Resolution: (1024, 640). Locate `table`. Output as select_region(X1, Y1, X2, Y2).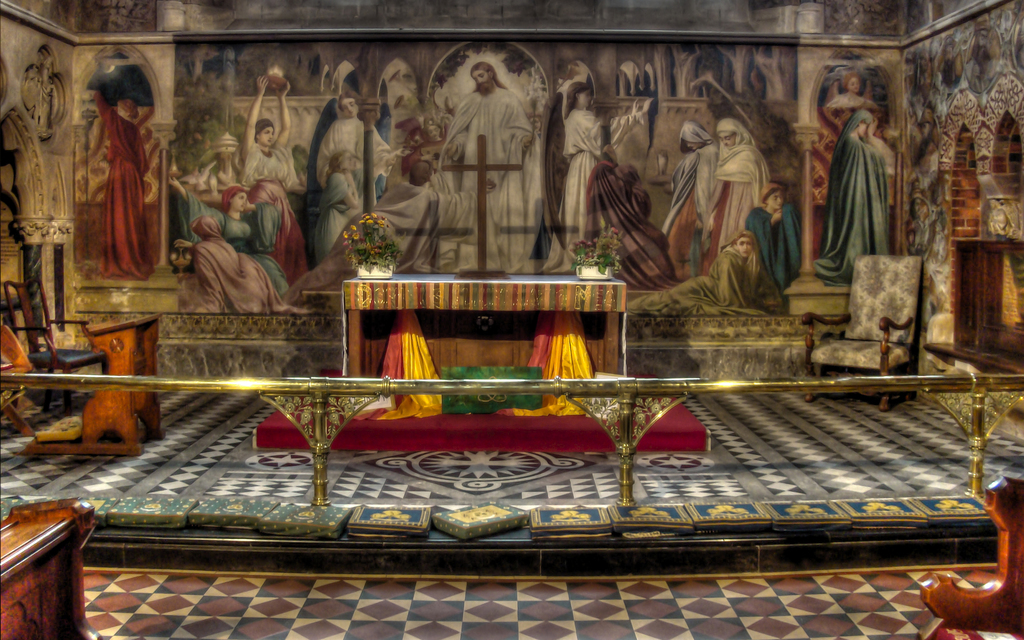
select_region(318, 269, 659, 435).
